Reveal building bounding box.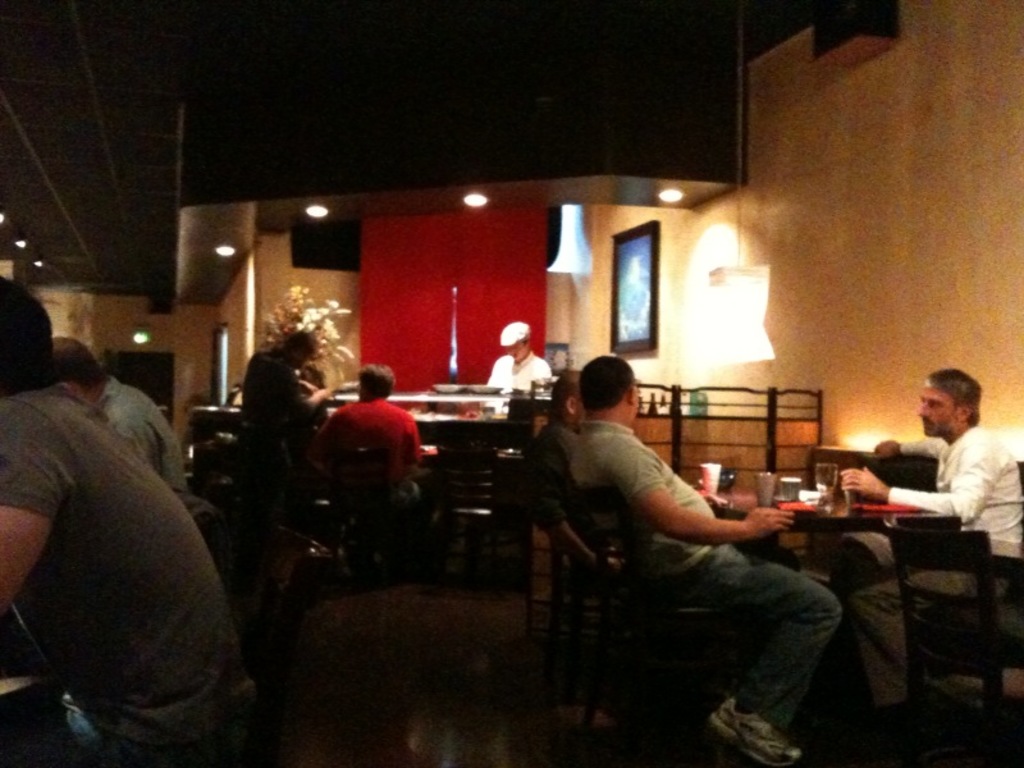
Revealed: {"x1": 5, "y1": 0, "x2": 1023, "y2": 765}.
